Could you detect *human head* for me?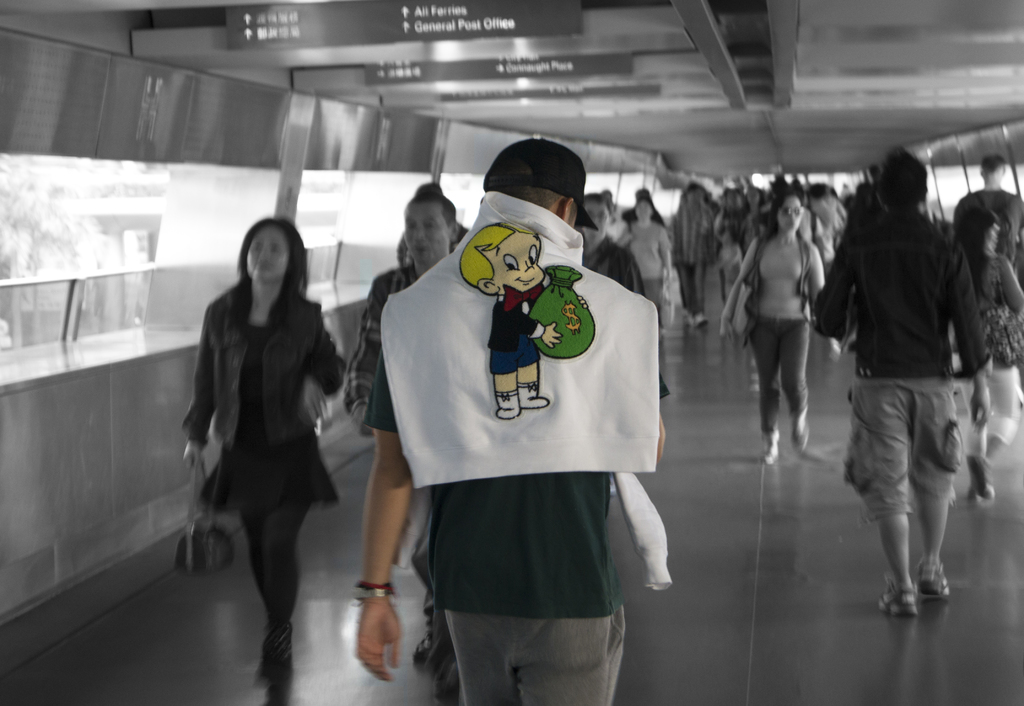
Detection result: box(874, 152, 927, 209).
